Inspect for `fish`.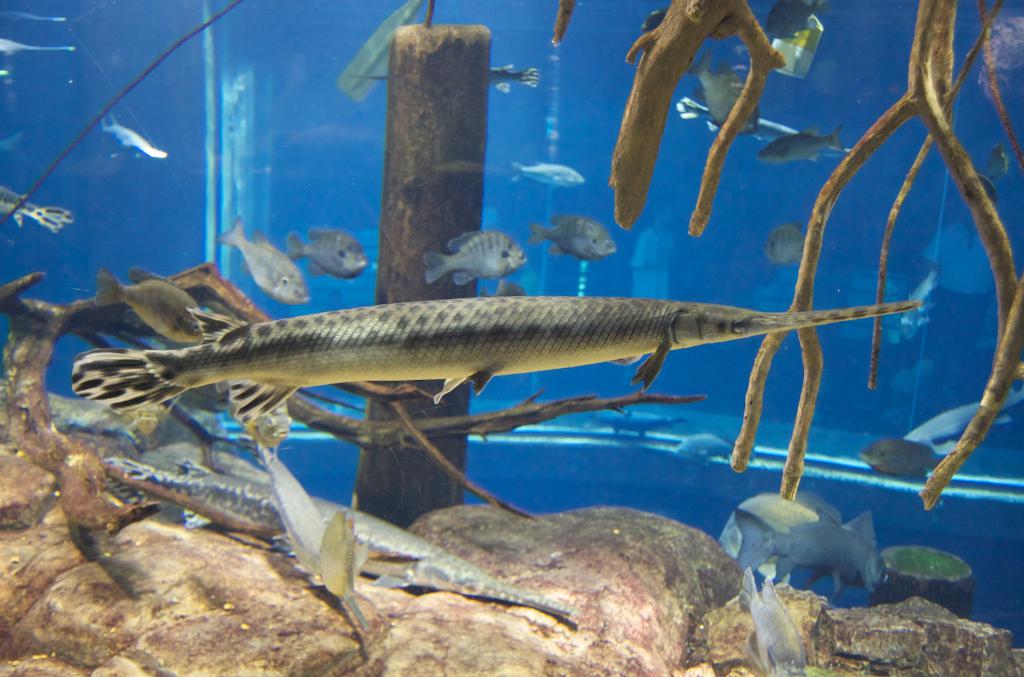
Inspection: 859,443,940,483.
